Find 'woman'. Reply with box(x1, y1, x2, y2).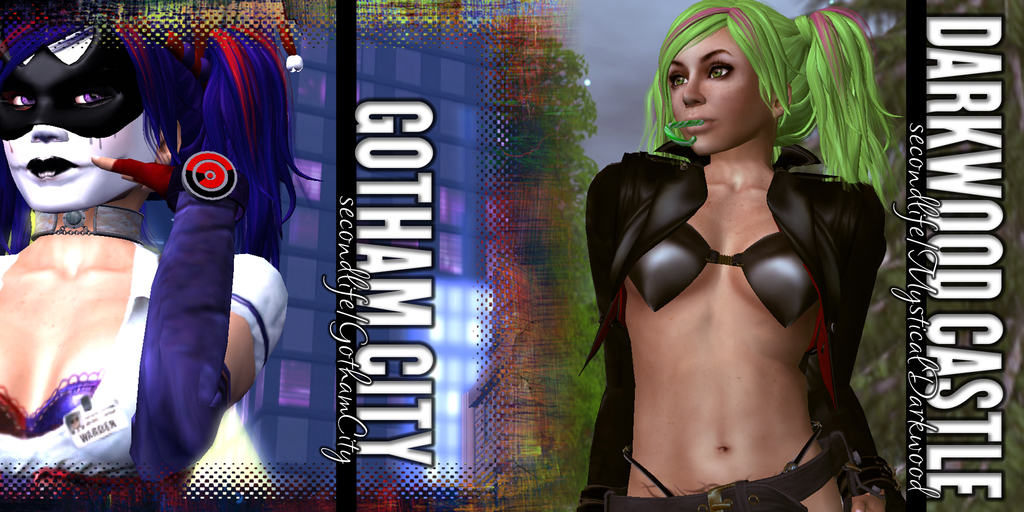
box(557, 0, 911, 511).
